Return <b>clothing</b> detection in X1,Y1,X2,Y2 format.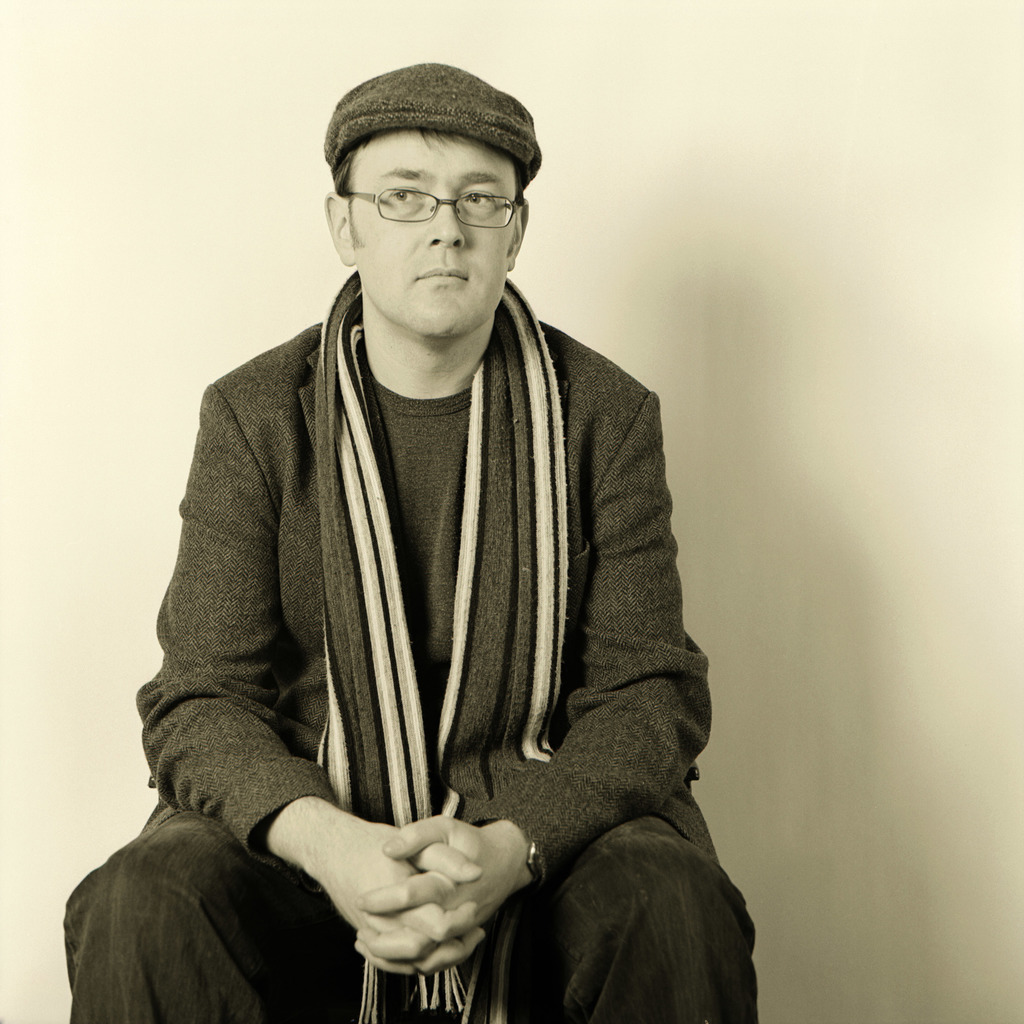
117,266,718,993.
